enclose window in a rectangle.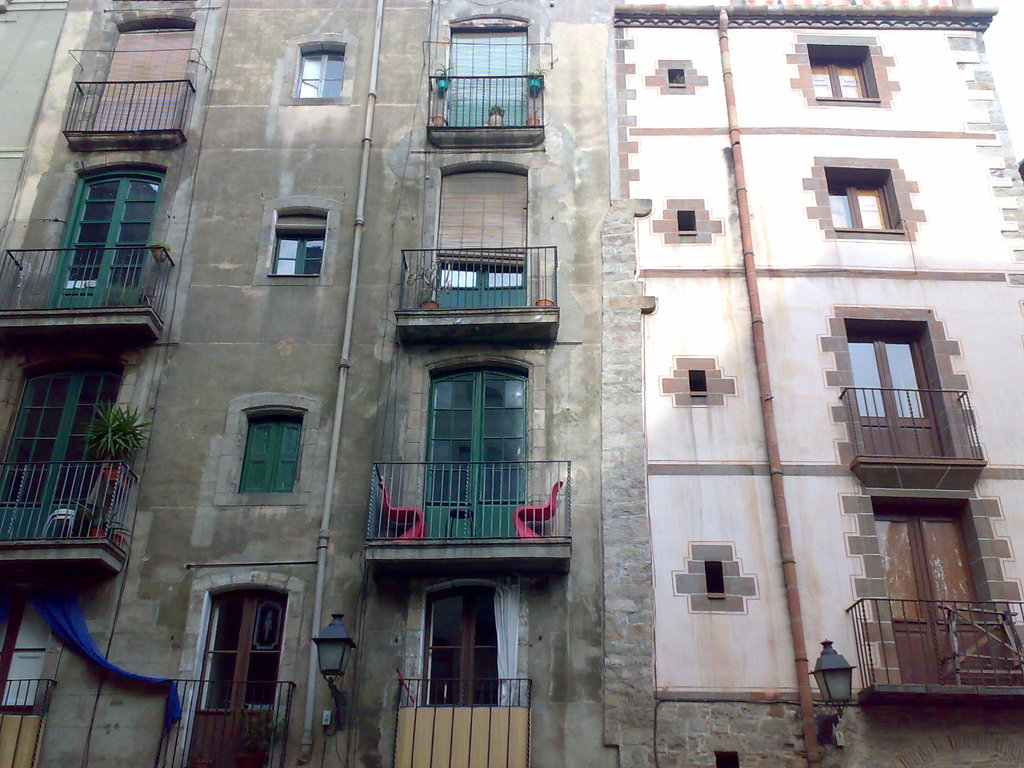
pyautogui.locateOnScreen(823, 169, 906, 232).
